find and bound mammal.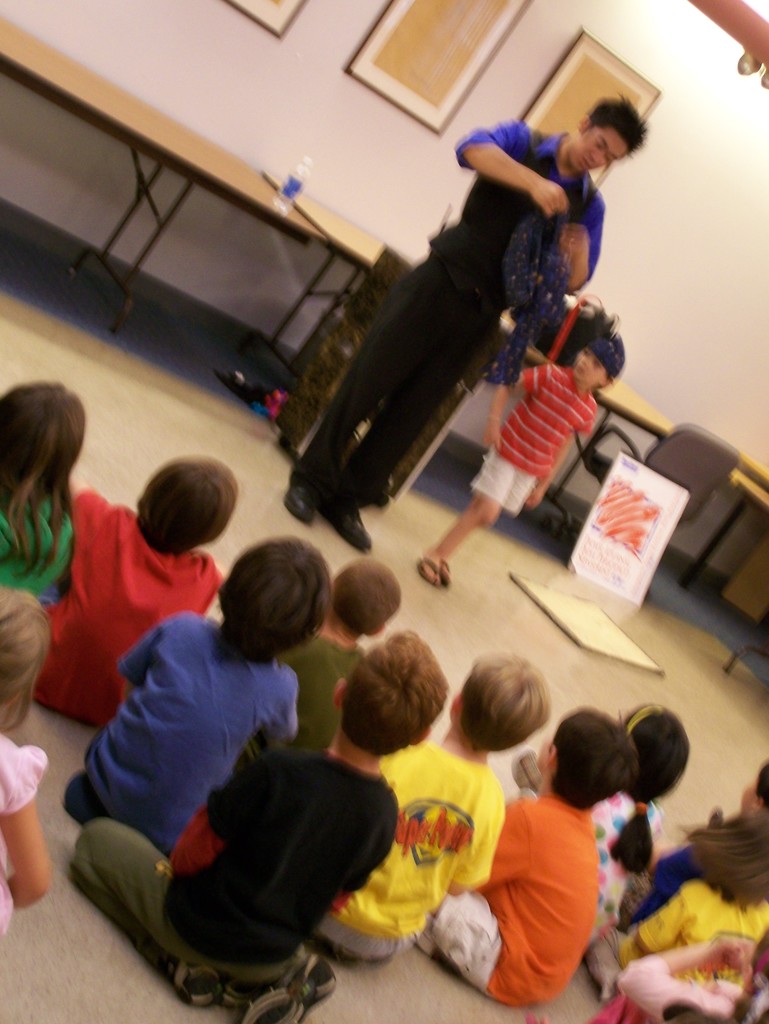
Bound: bbox=[622, 927, 768, 1023].
